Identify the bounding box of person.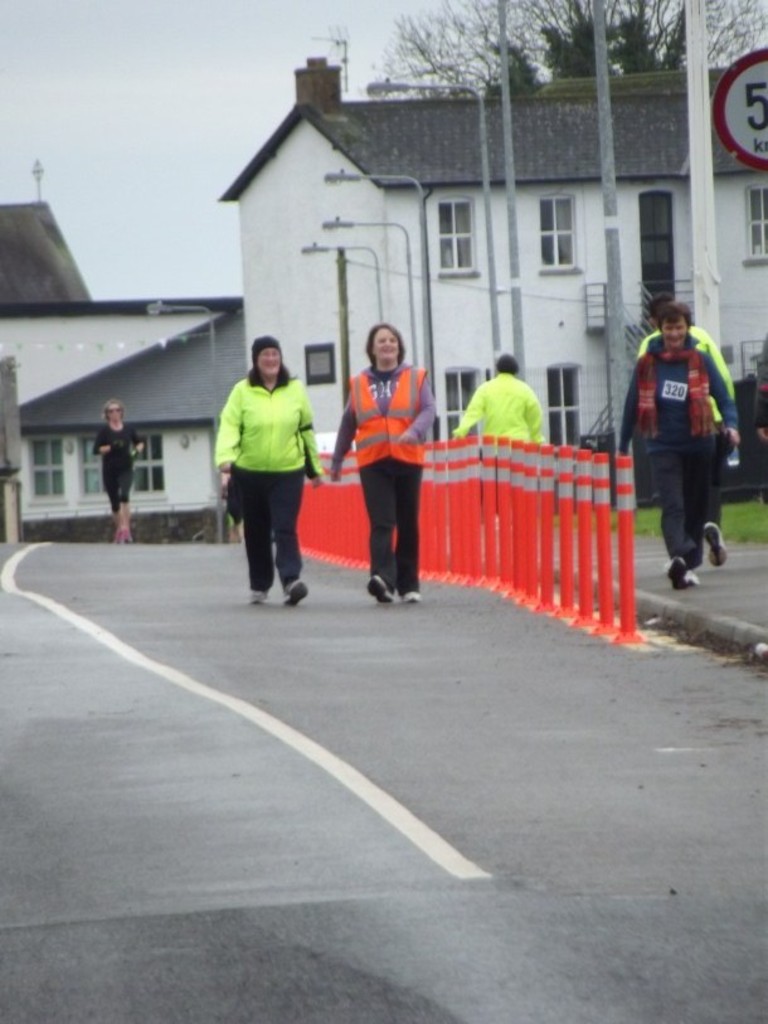
bbox=(632, 268, 743, 581).
